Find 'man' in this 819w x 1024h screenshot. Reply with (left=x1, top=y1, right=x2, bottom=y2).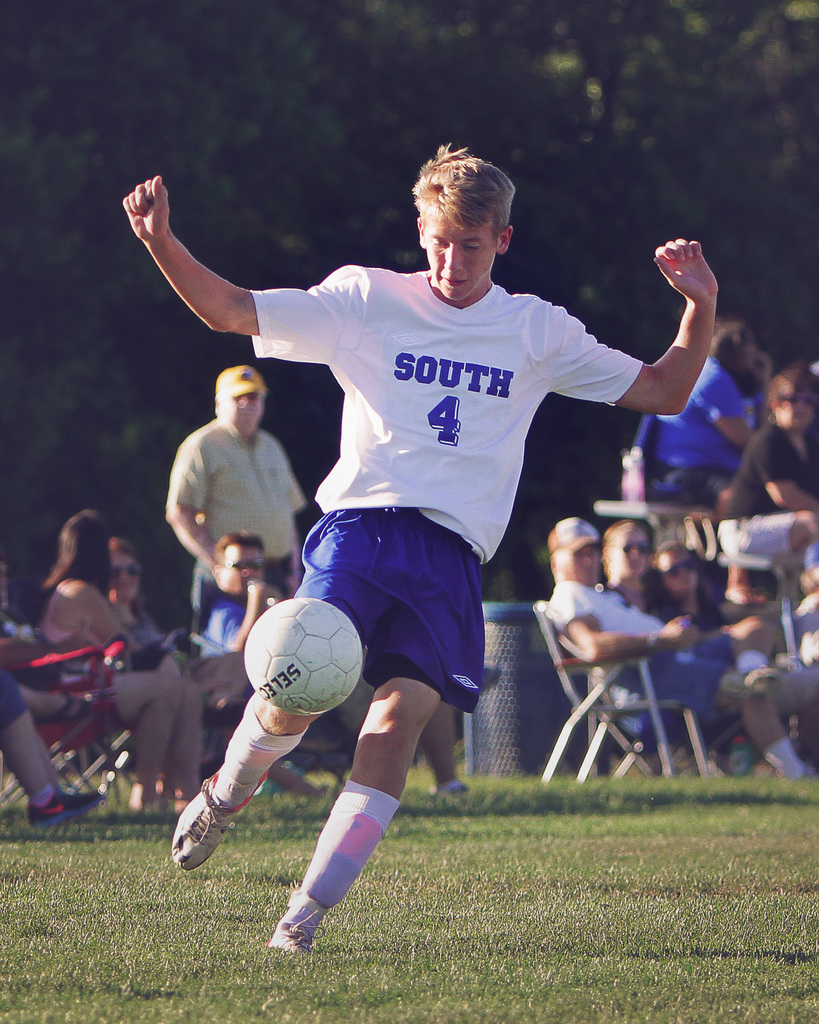
(left=199, top=528, right=507, bottom=797).
